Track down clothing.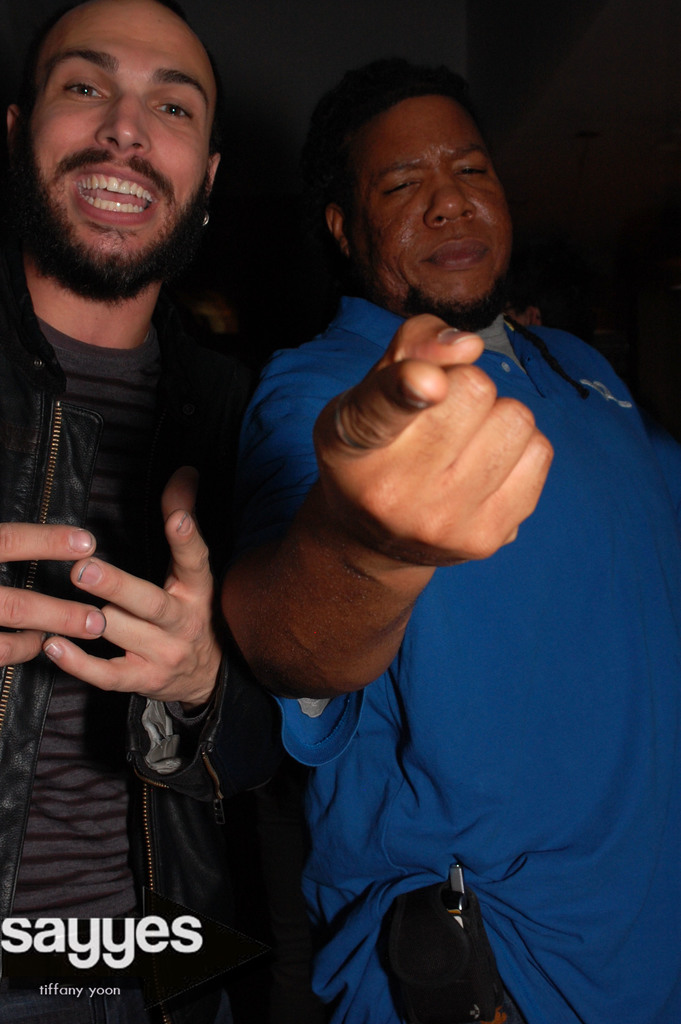
Tracked to <box>0,239,277,1023</box>.
